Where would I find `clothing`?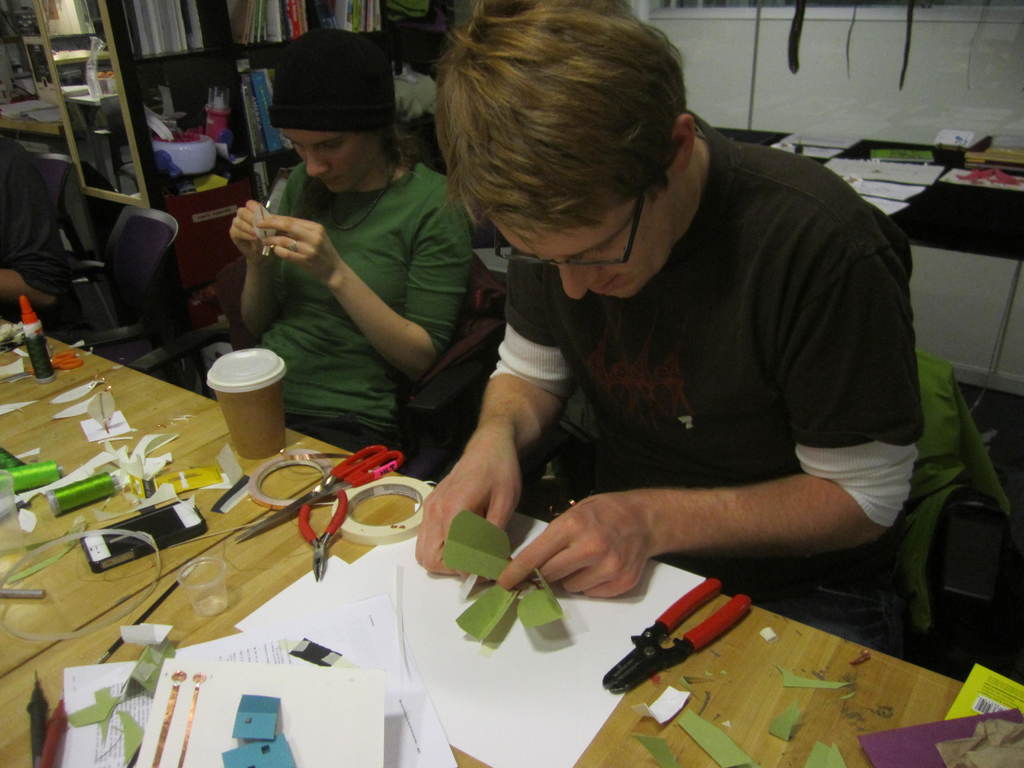
At left=0, top=131, right=65, bottom=317.
